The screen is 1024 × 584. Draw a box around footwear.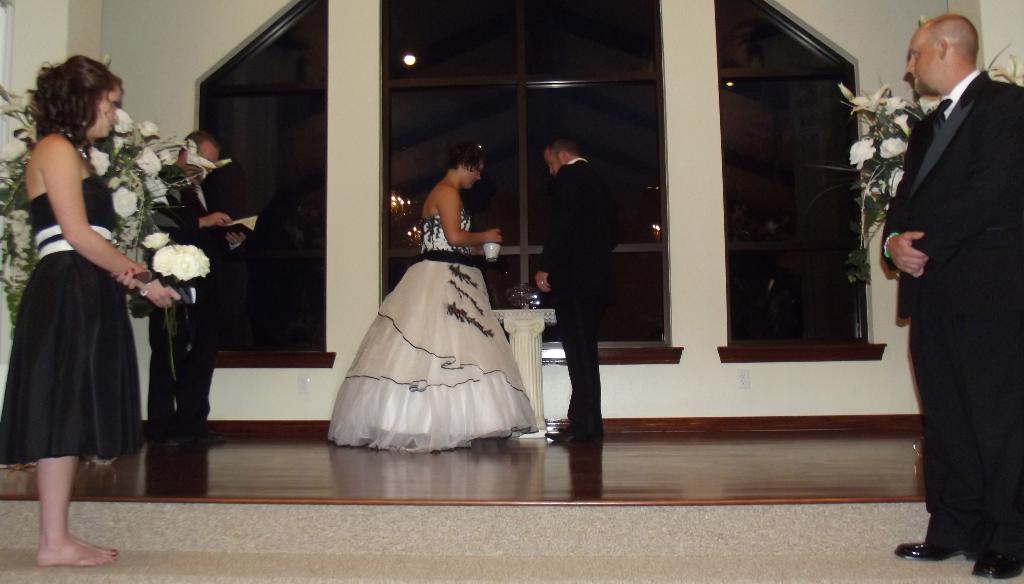
{"x1": 893, "y1": 509, "x2": 984, "y2": 556}.
